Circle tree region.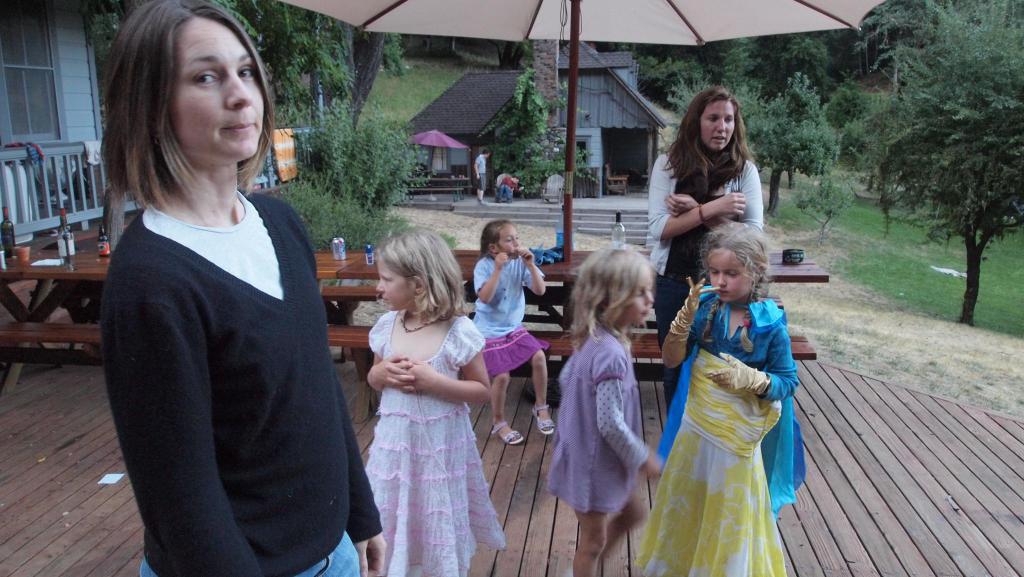
Region: crop(477, 36, 530, 65).
